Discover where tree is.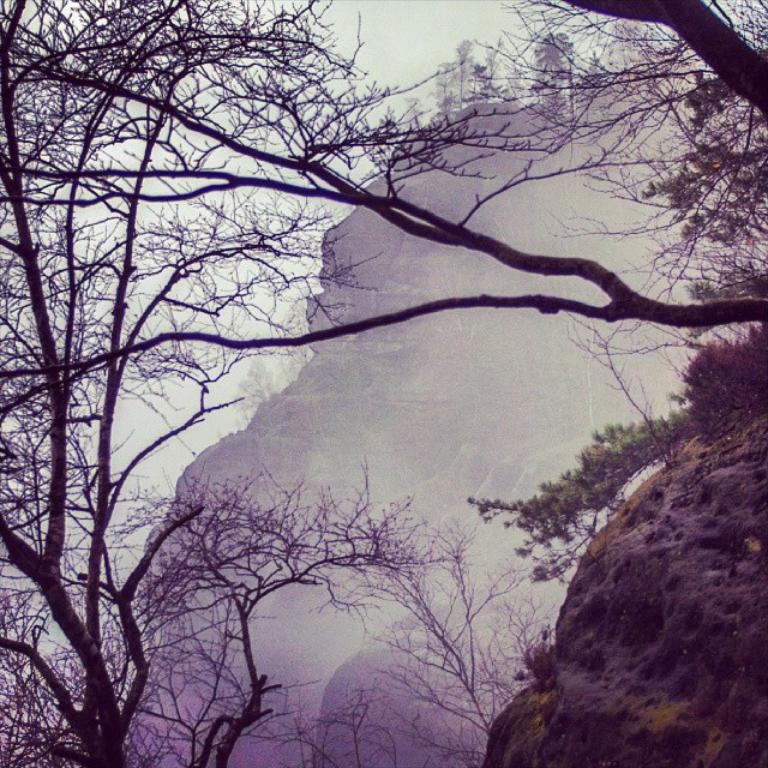
Discovered at [0,406,164,767].
